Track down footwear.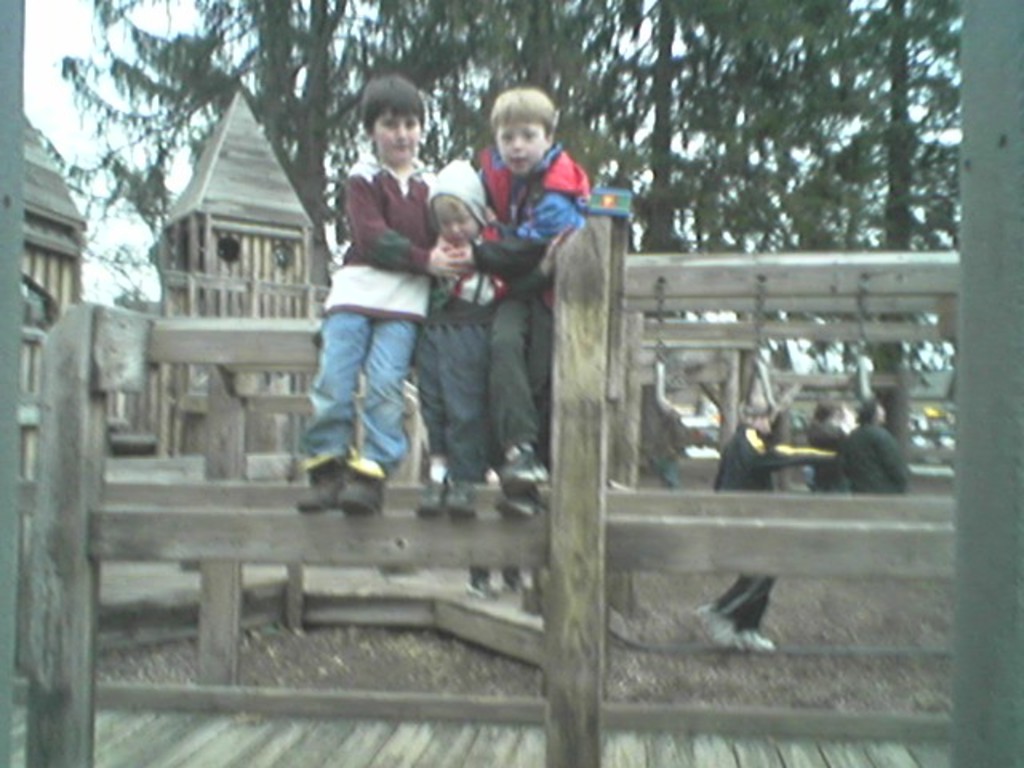
Tracked to l=694, t=606, r=739, b=656.
